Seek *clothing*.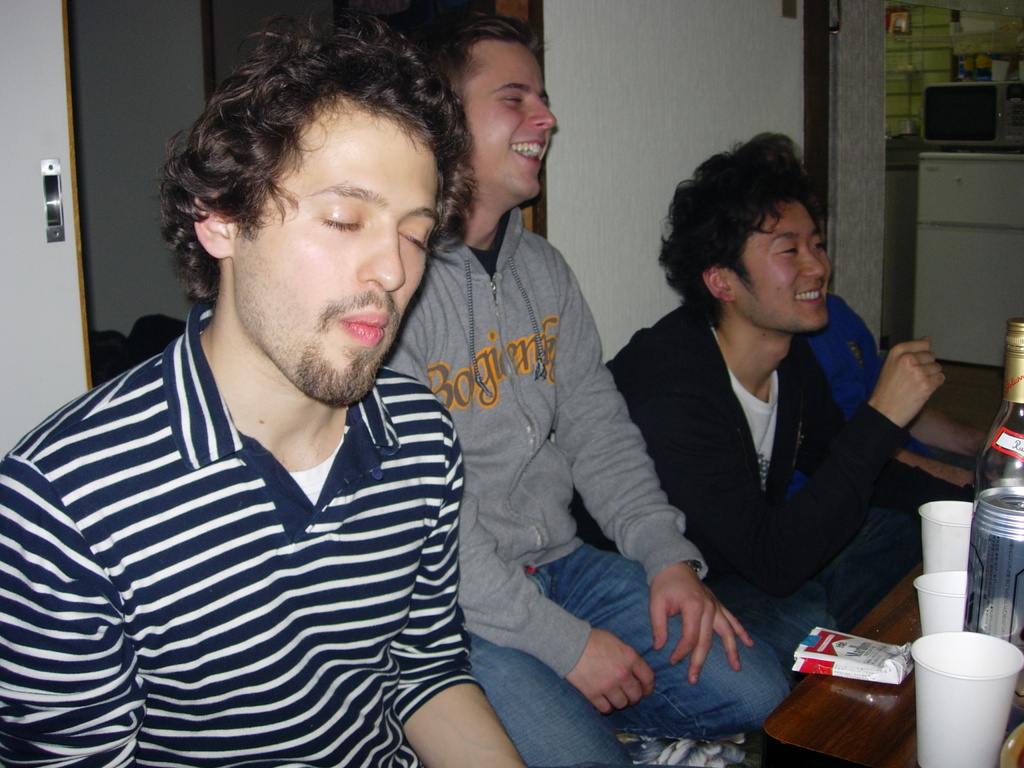
bbox=[691, 476, 909, 674].
